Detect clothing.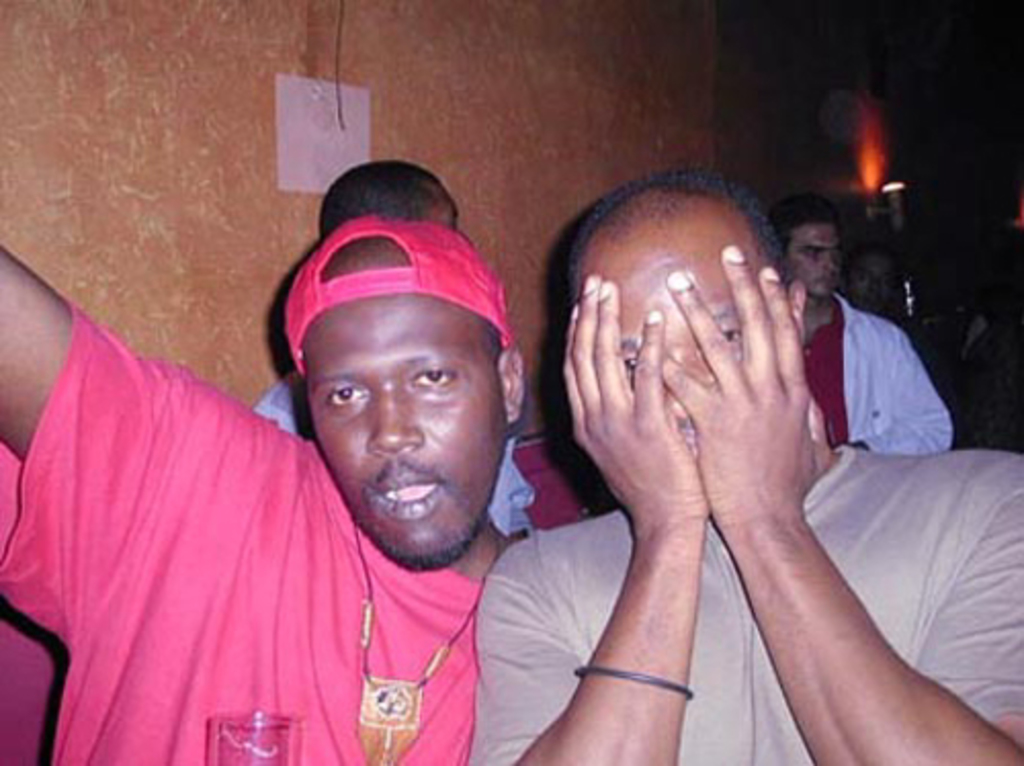
Detected at box=[788, 285, 961, 475].
